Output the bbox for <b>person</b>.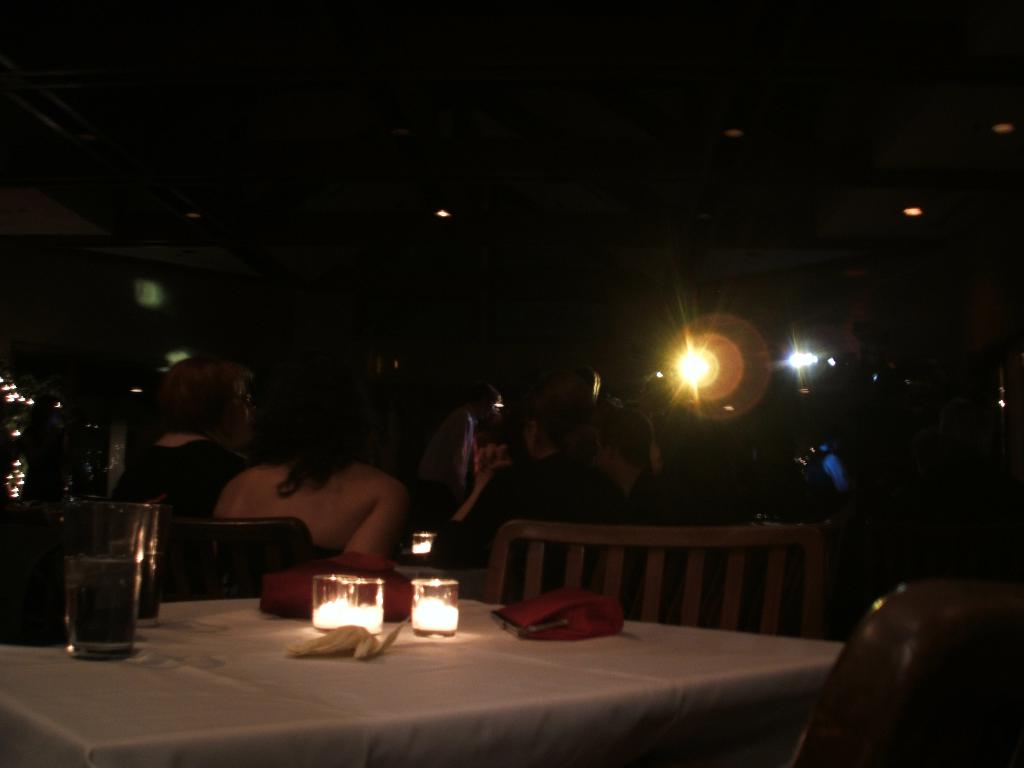
<box>430,387,509,561</box>.
